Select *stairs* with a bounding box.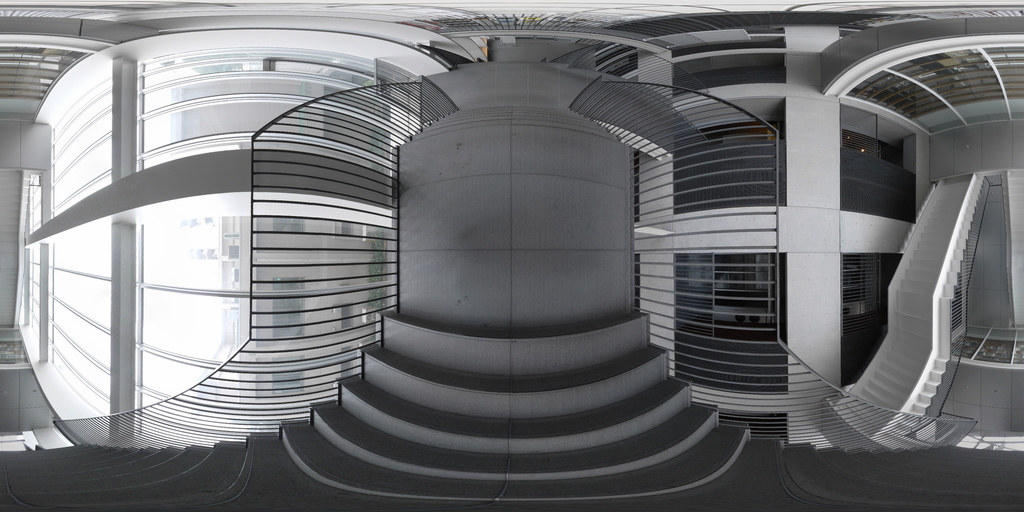
detection(0, 439, 259, 511).
